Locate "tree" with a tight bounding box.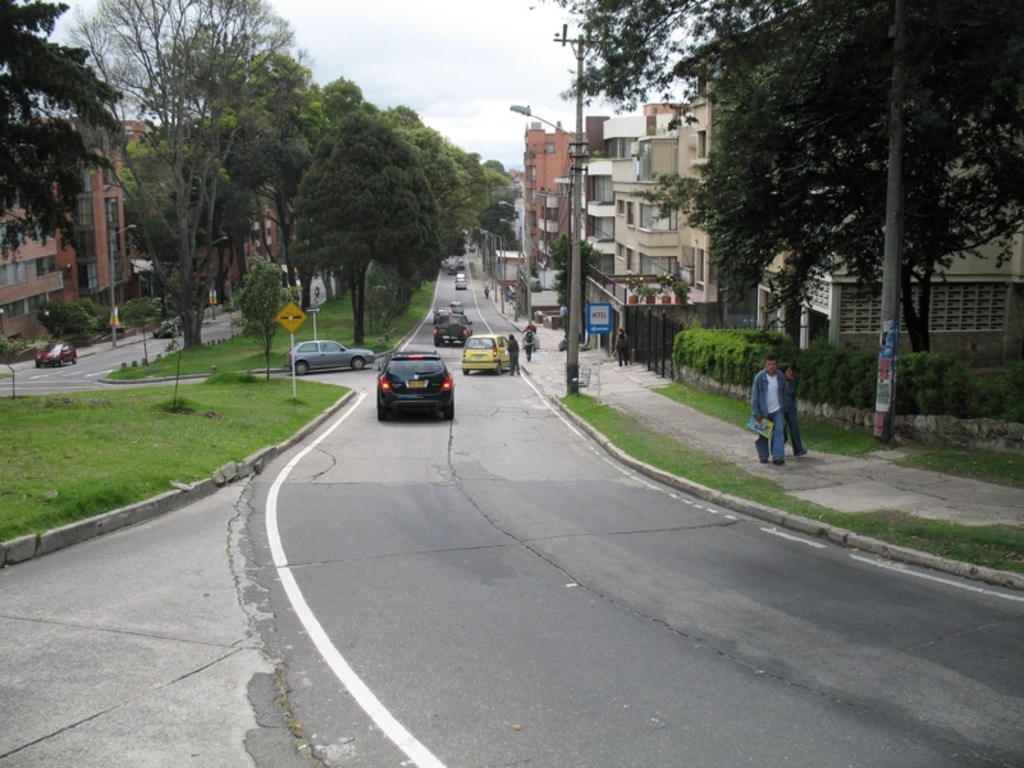
box(73, 0, 316, 357).
